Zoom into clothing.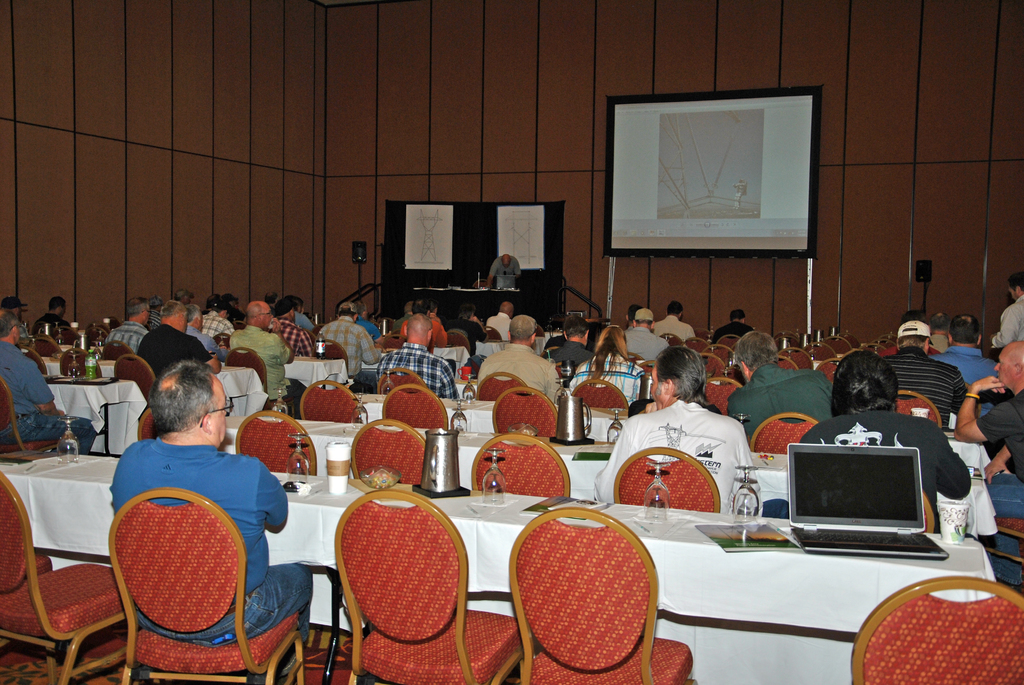
Zoom target: (x1=712, y1=317, x2=749, y2=349).
